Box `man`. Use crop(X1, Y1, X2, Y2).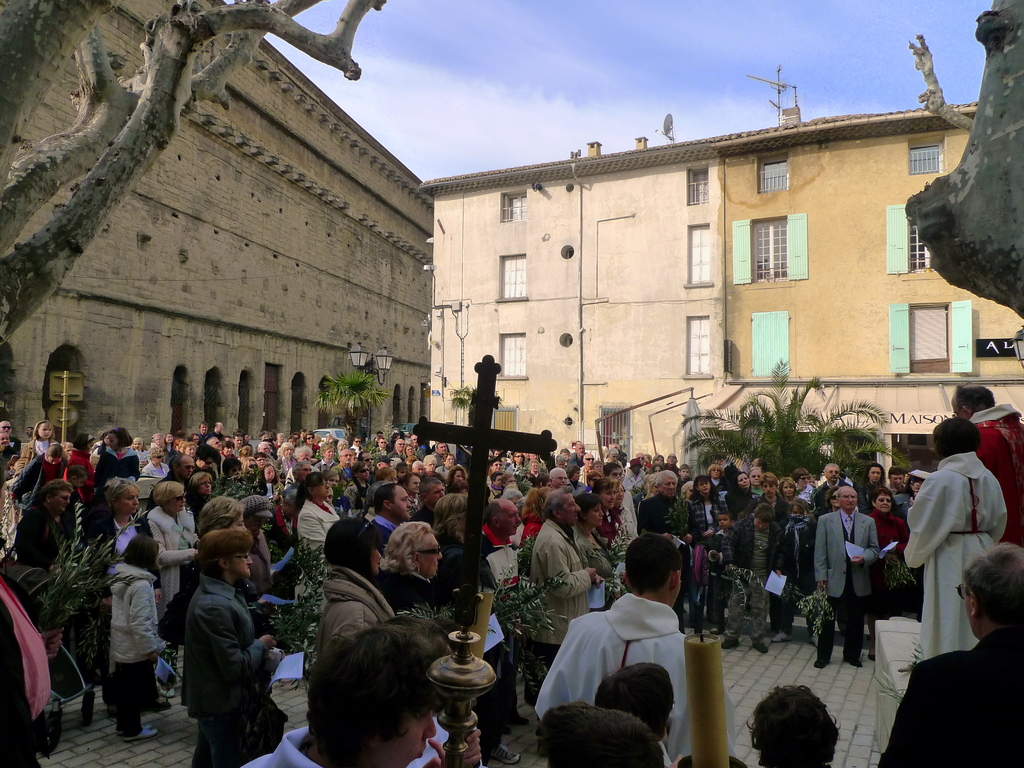
crop(750, 456, 769, 472).
